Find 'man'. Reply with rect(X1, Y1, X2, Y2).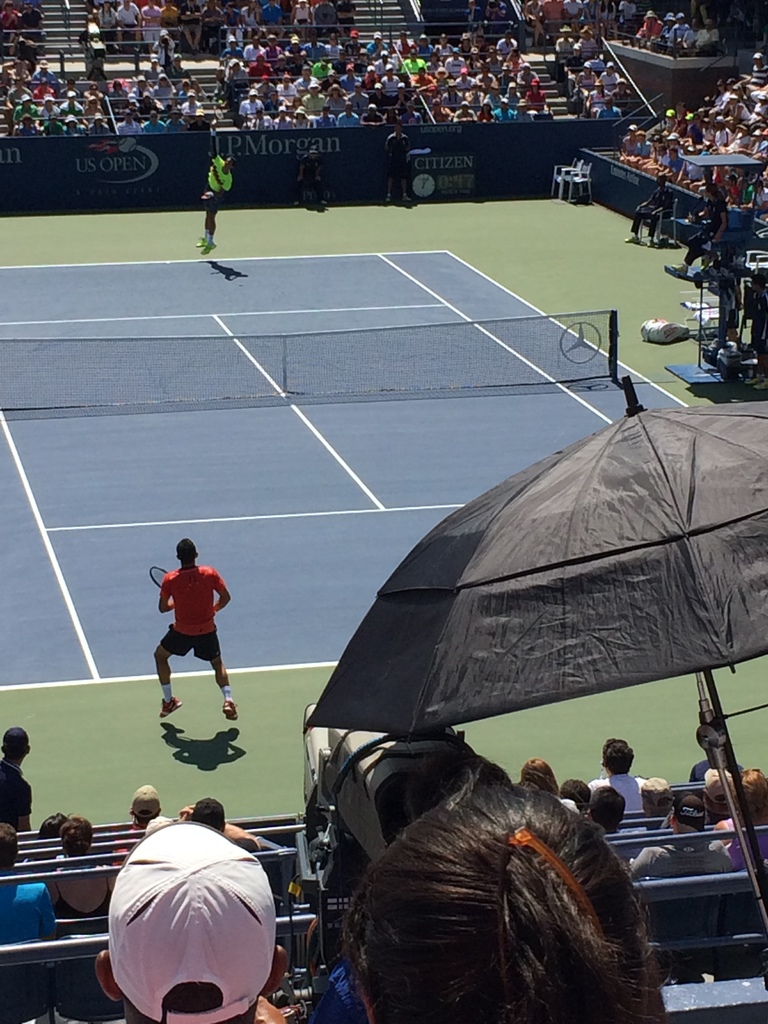
rect(157, 534, 240, 719).
